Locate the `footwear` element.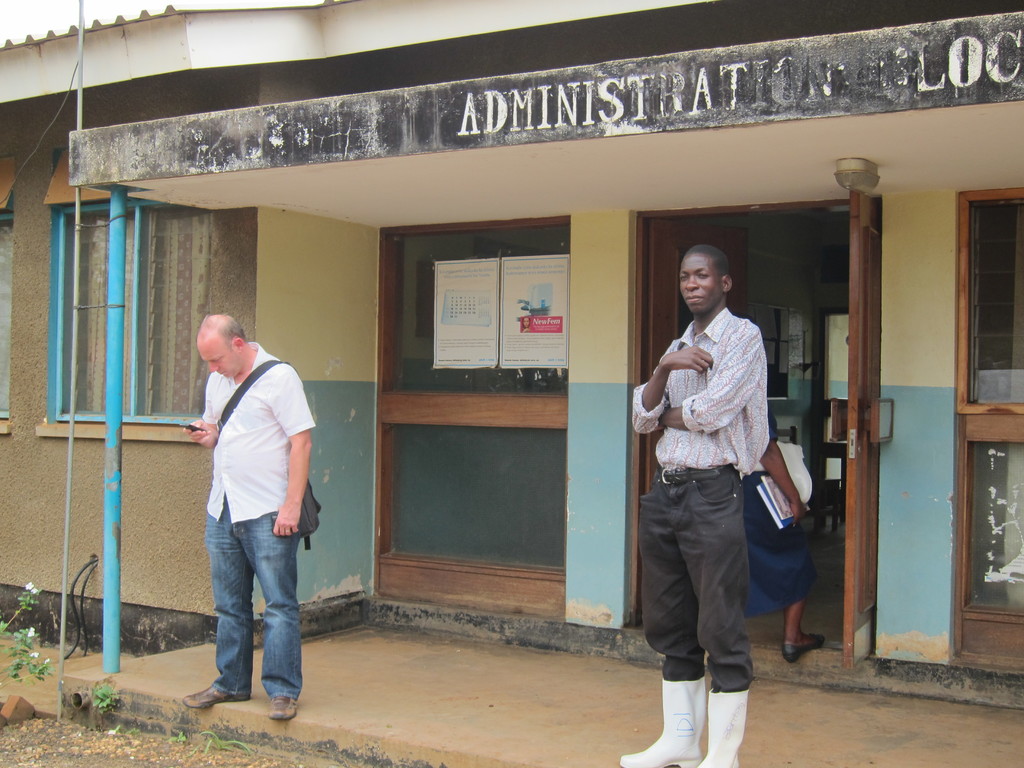
Element bbox: [left=266, top=696, right=301, bottom=723].
